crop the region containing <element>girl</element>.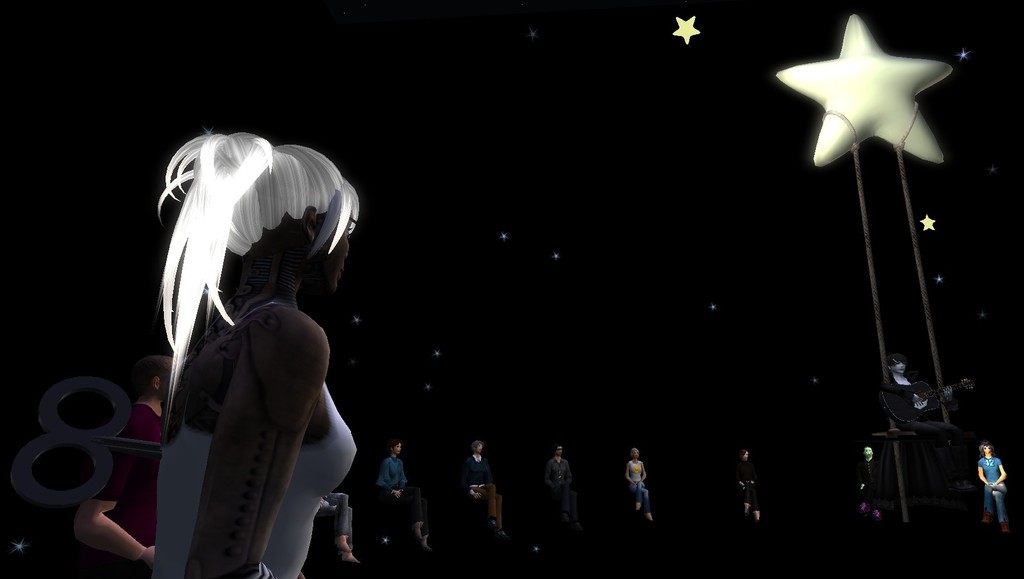
Crop region: 623 444 653 522.
